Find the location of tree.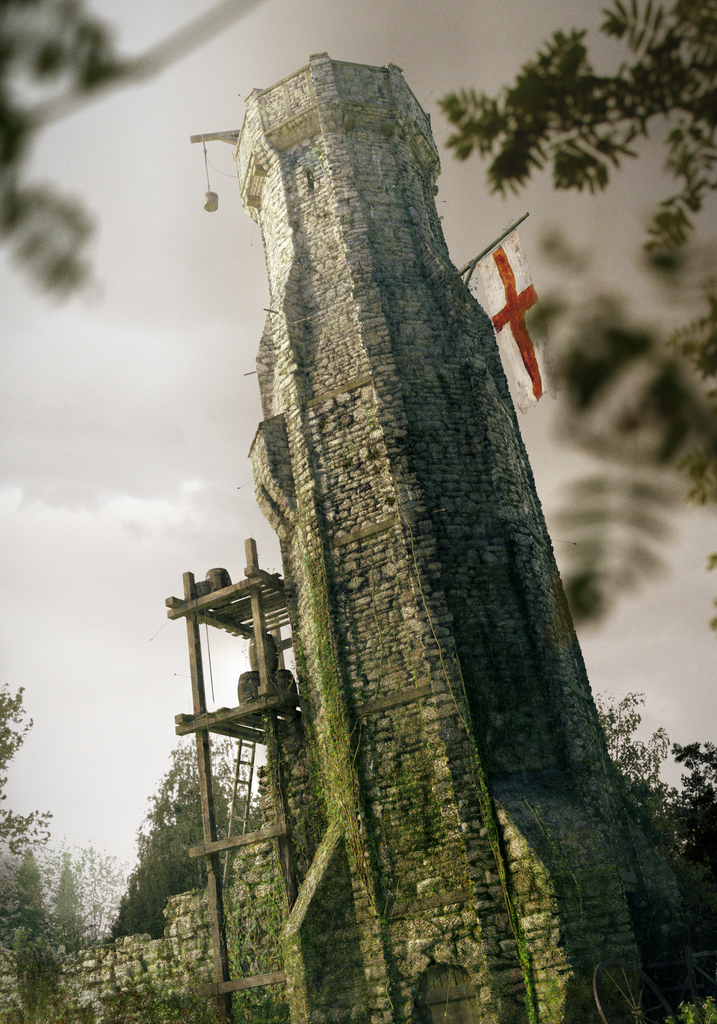
Location: {"x1": 540, "y1": 218, "x2": 716, "y2": 659}.
